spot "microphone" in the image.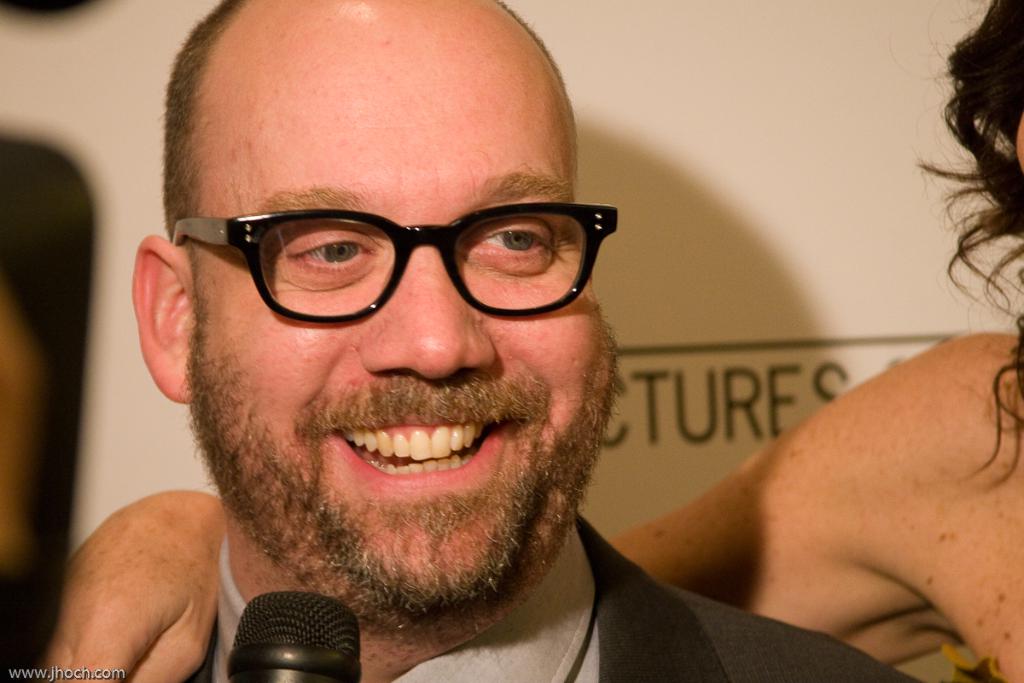
"microphone" found at x1=206 y1=599 x2=354 y2=678.
